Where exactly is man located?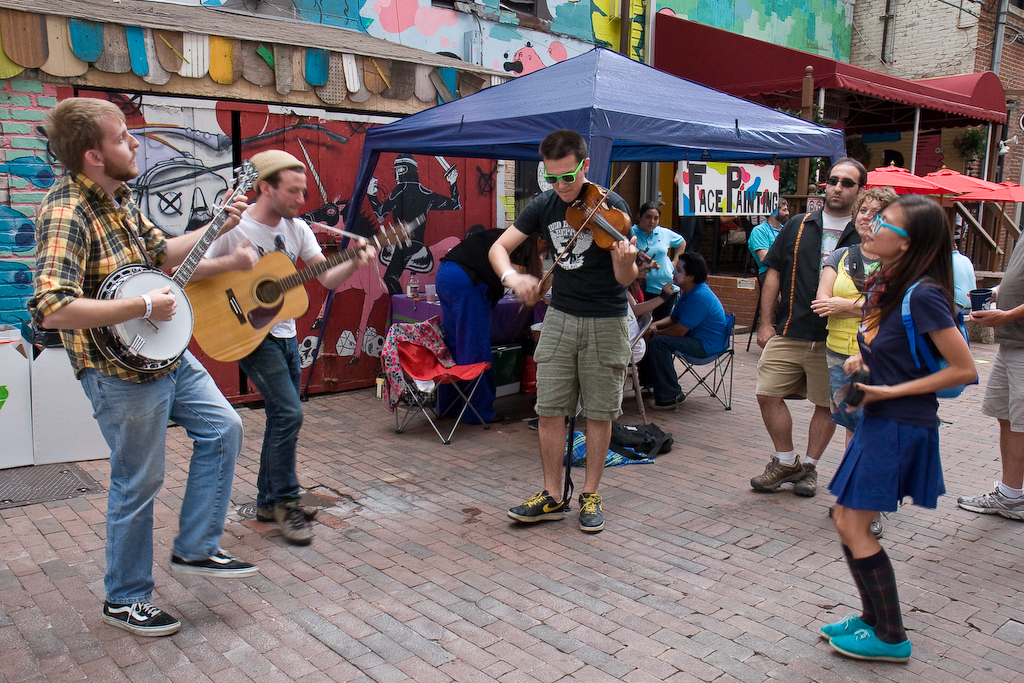
Its bounding box is <bbox>743, 199, 791, 317</bbox>.
